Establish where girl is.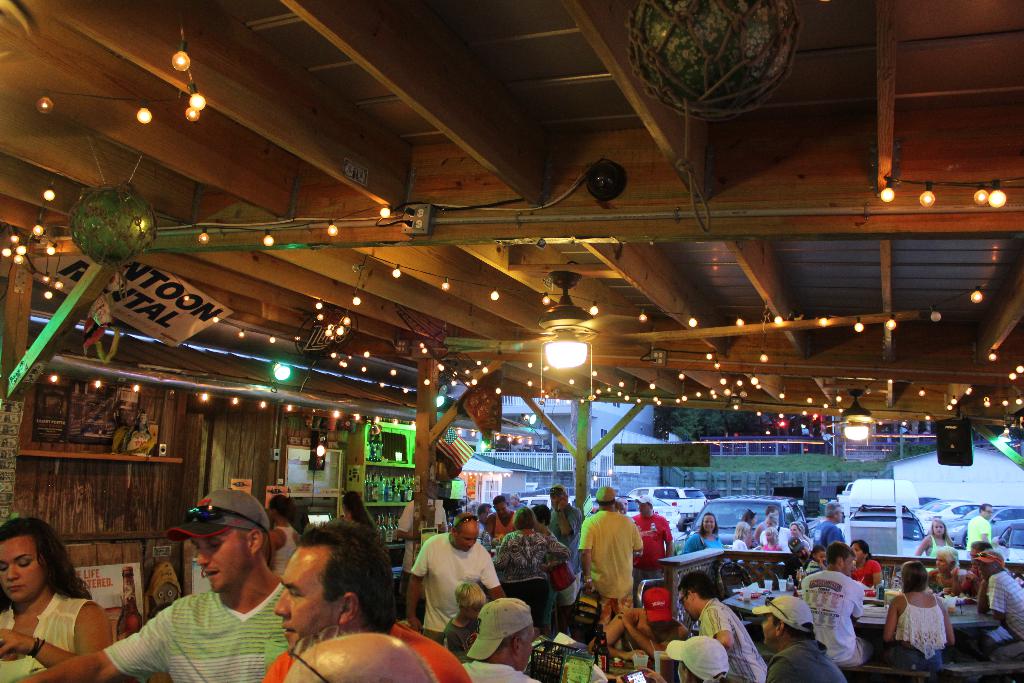
Established at l=803, t=547, r=822, b=570.
